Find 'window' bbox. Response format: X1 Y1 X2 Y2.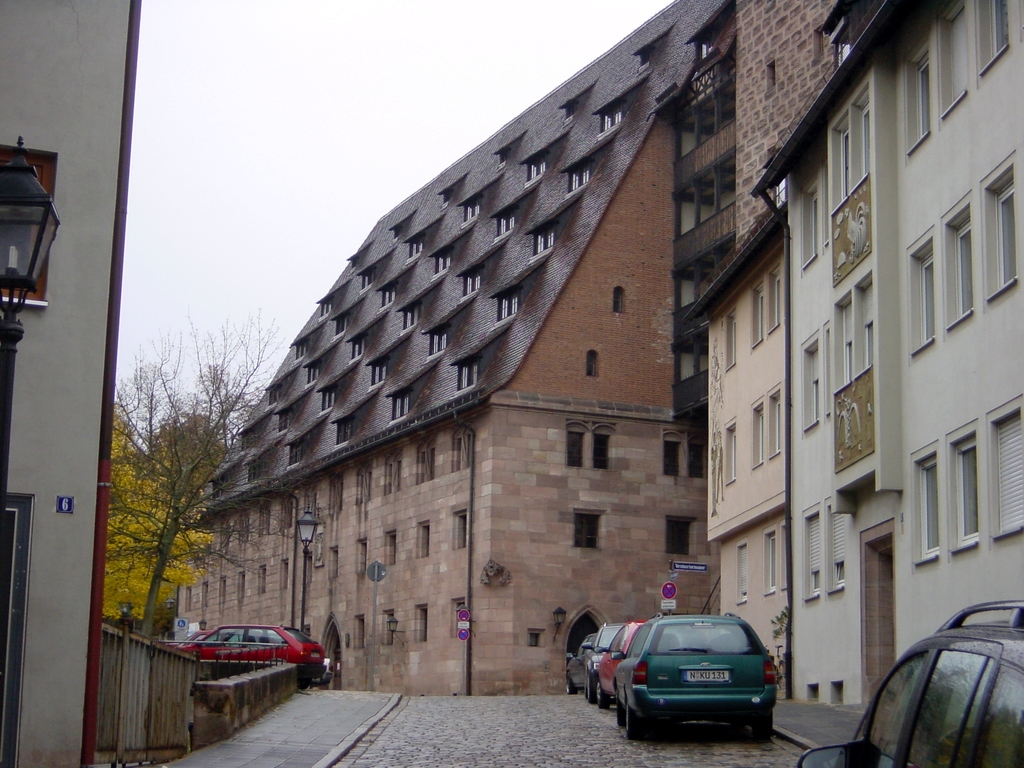
573 511 606 552.
